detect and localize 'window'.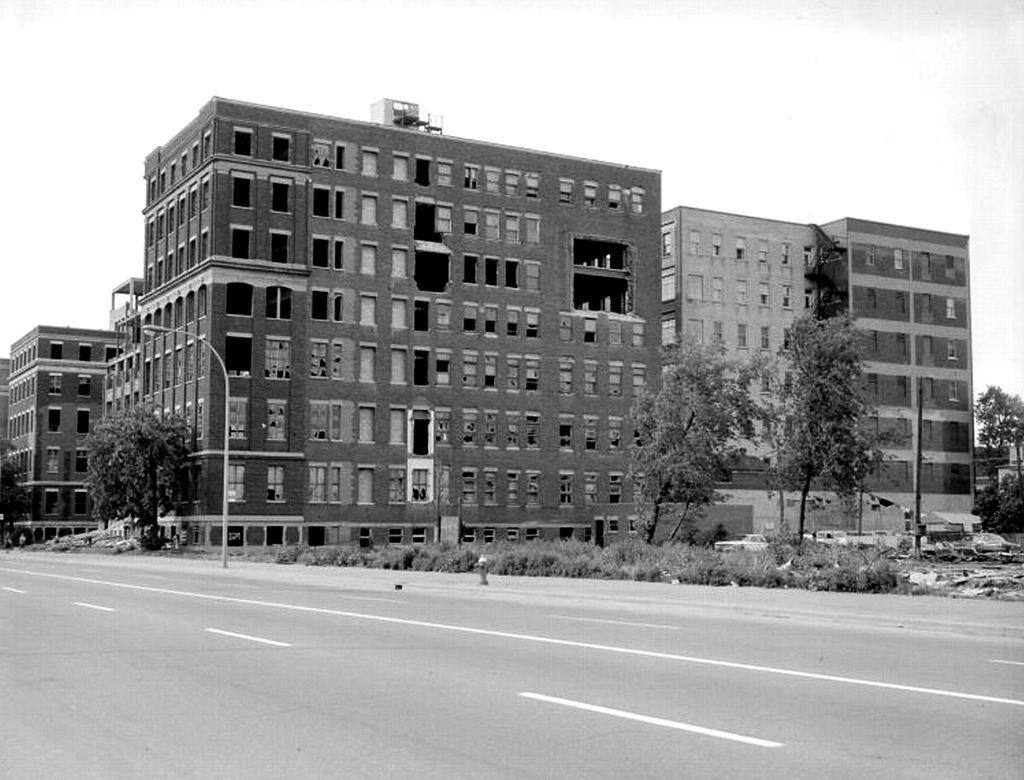
Localized at (left=525, top=411, right=541, bottom=451).
